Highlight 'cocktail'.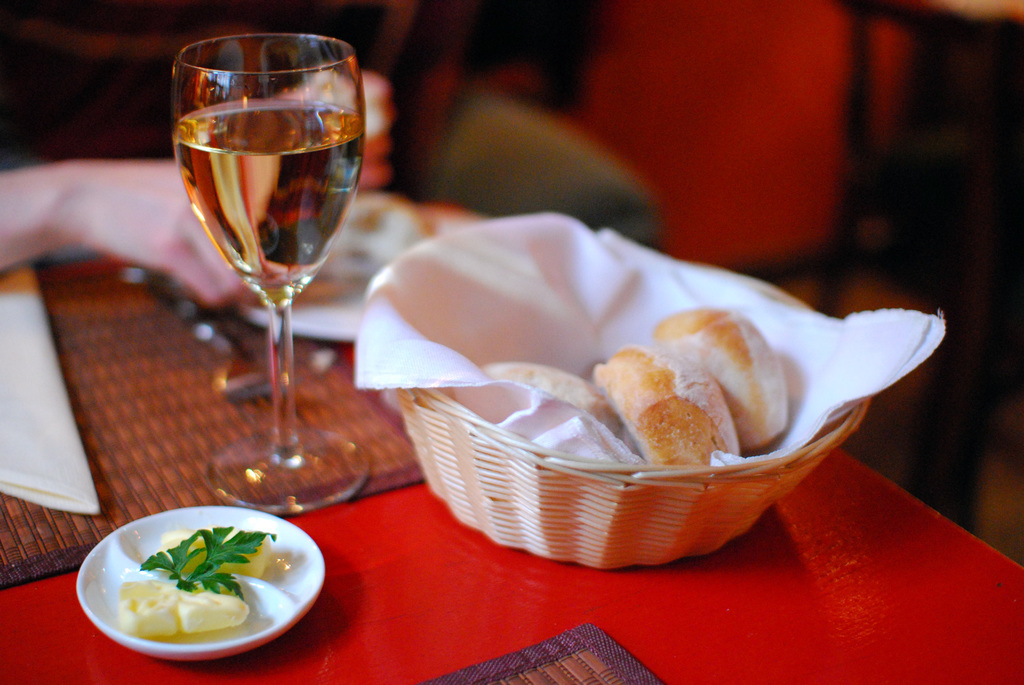
Highlighted region: bbox(165, 28, 378, 519).
